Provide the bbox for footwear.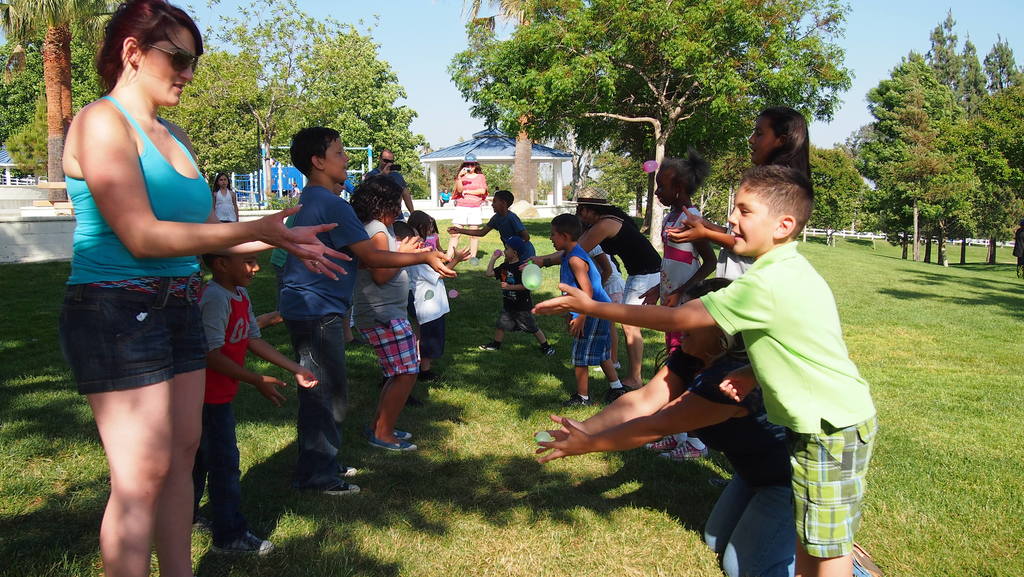
[x1=371, y1=439, x2=418, y2=451].
